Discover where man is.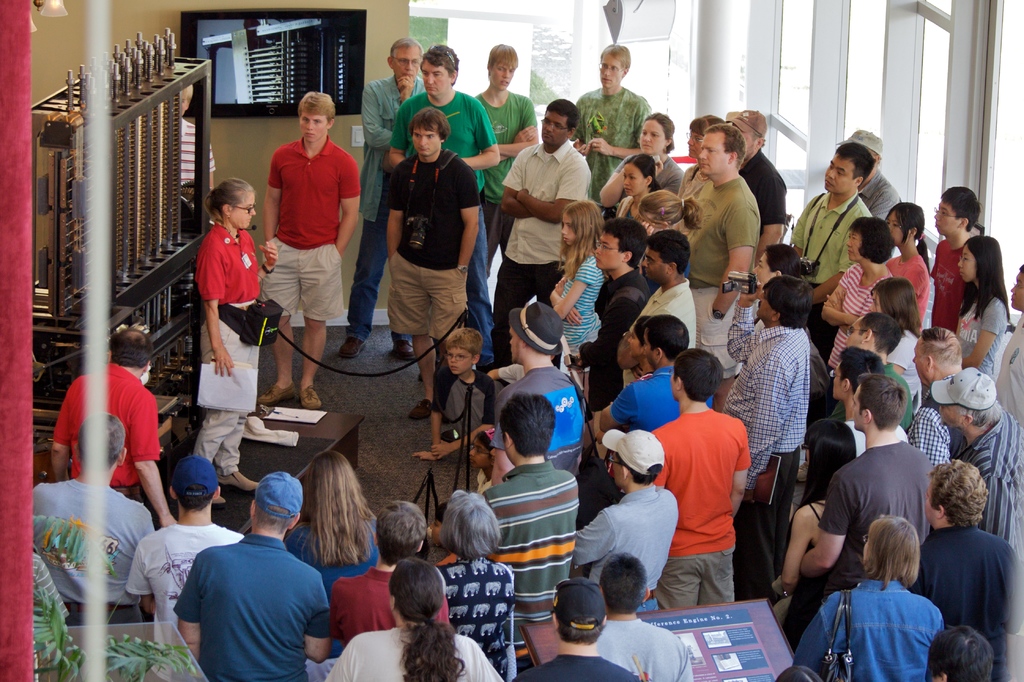
Discovered at pyautogui.locateOnScreen(802, 378, 928, 597).
